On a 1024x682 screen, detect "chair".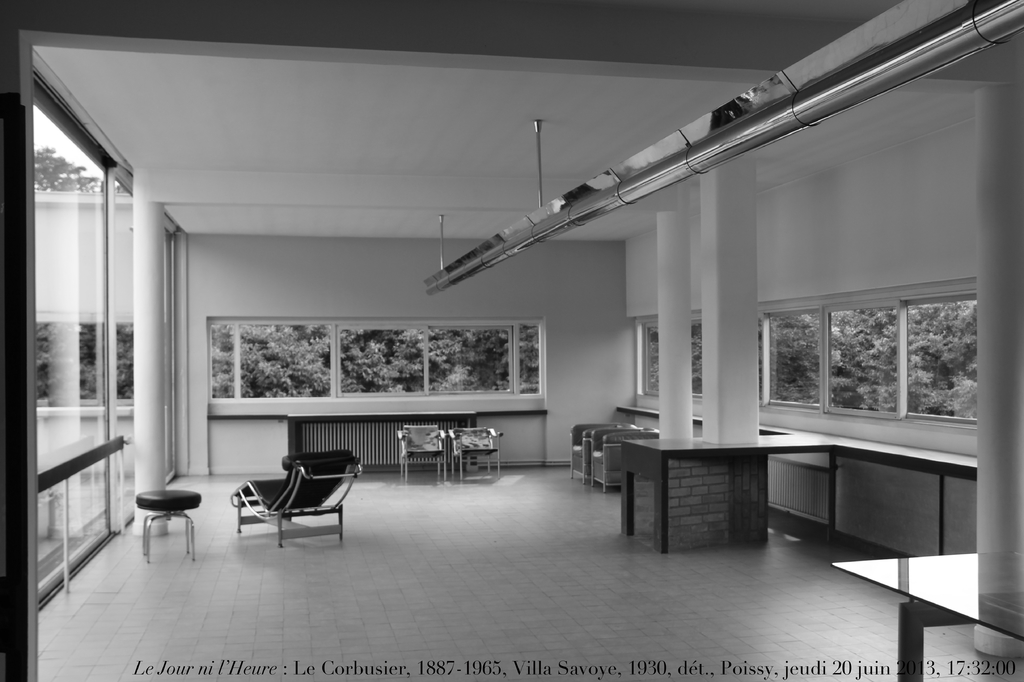
[260,449,355,553].
